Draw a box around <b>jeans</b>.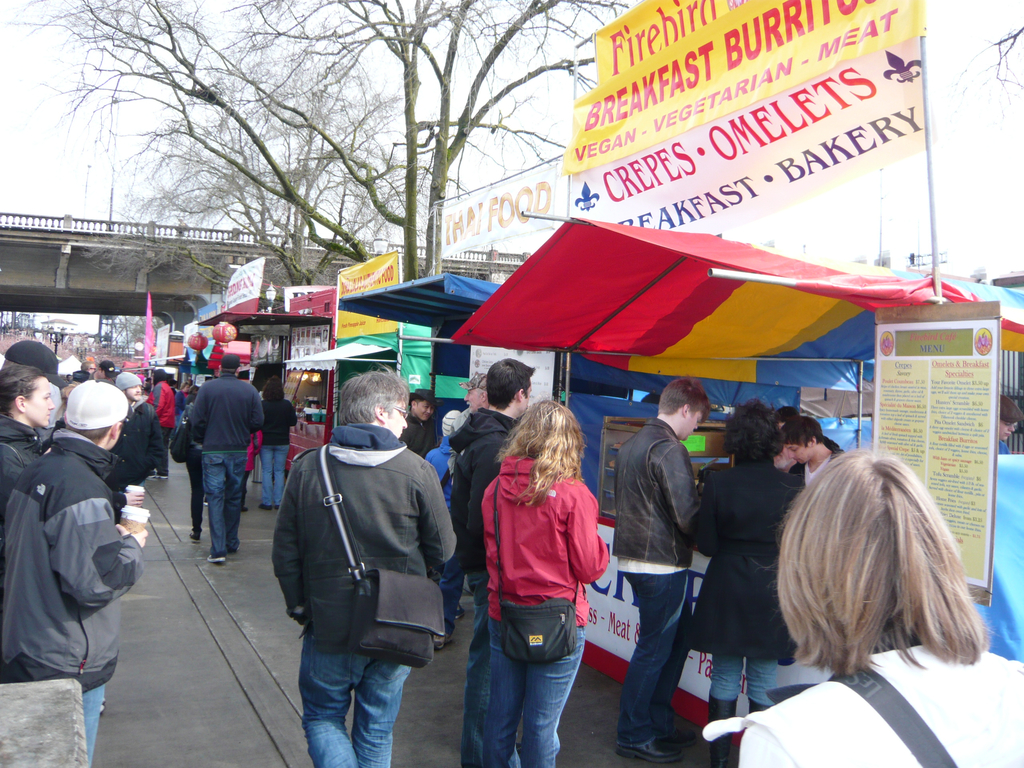
left=623, top=574, right=690, bottom=746.
